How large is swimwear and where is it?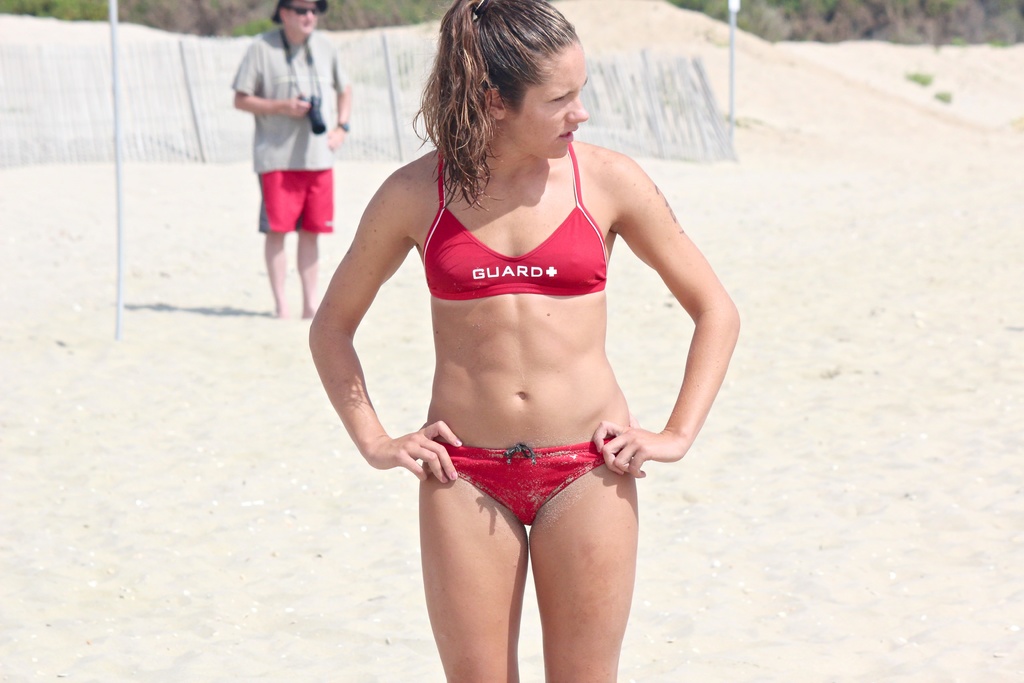
Bounding box: locate(424, 148, 603, 296).
